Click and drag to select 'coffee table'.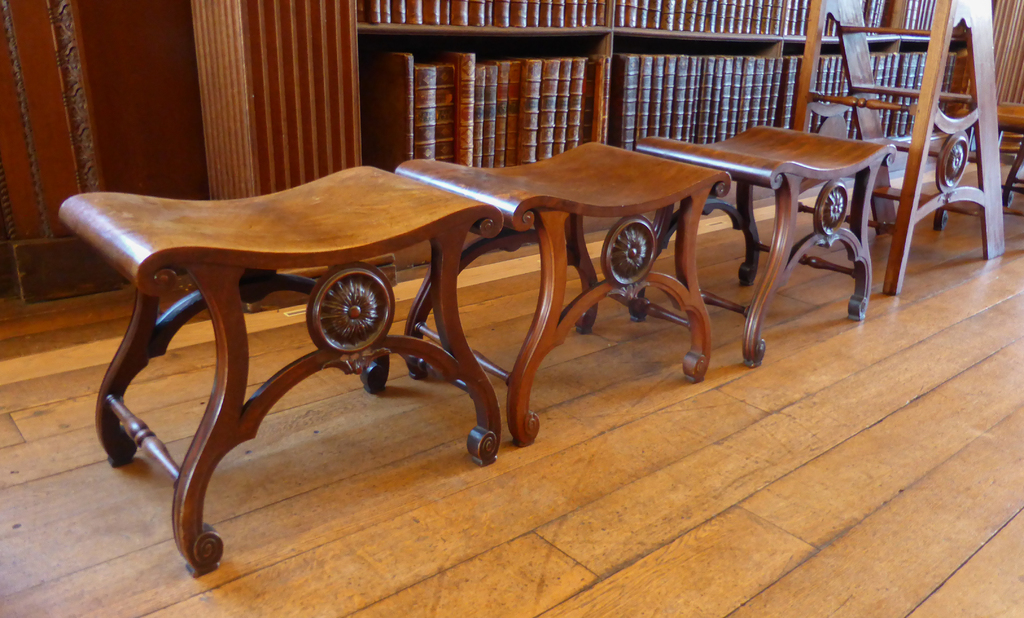
Selection: pyautogui.locateOnScreen(632, 120, 897, 368).
